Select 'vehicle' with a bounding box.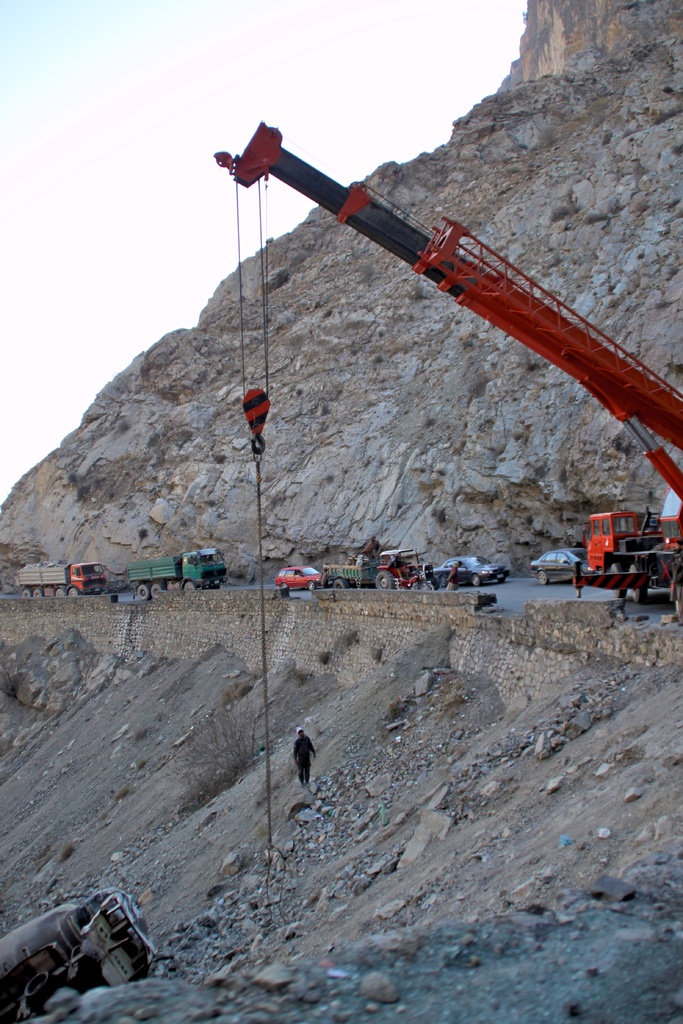
<bbox>274, 564, 324, 588</bbox>.
